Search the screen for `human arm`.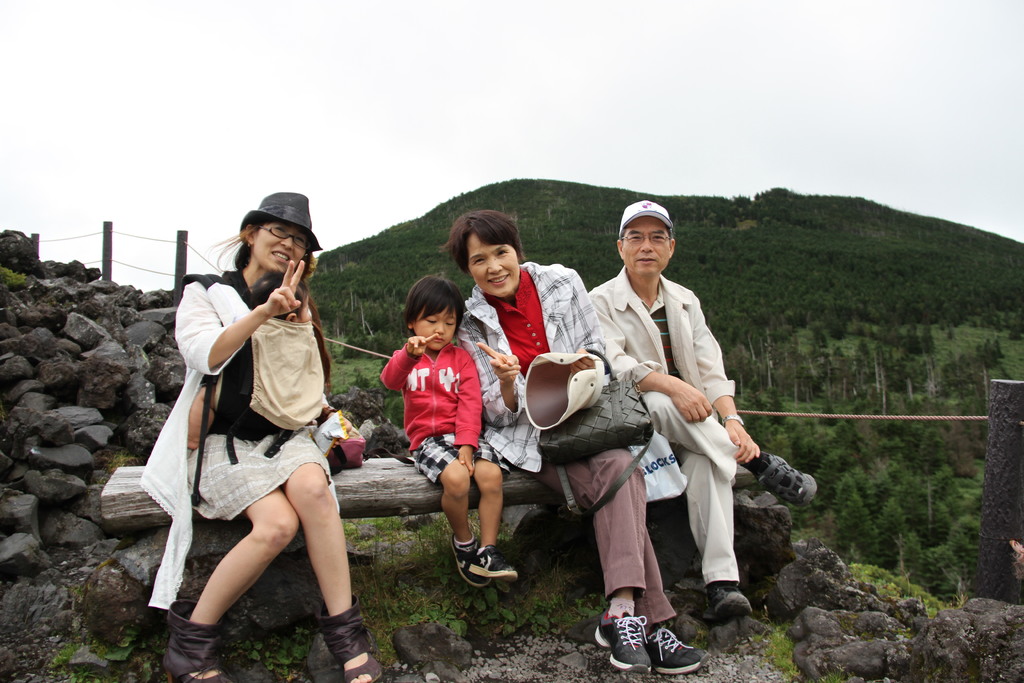
Found at 466 304 540 434.
